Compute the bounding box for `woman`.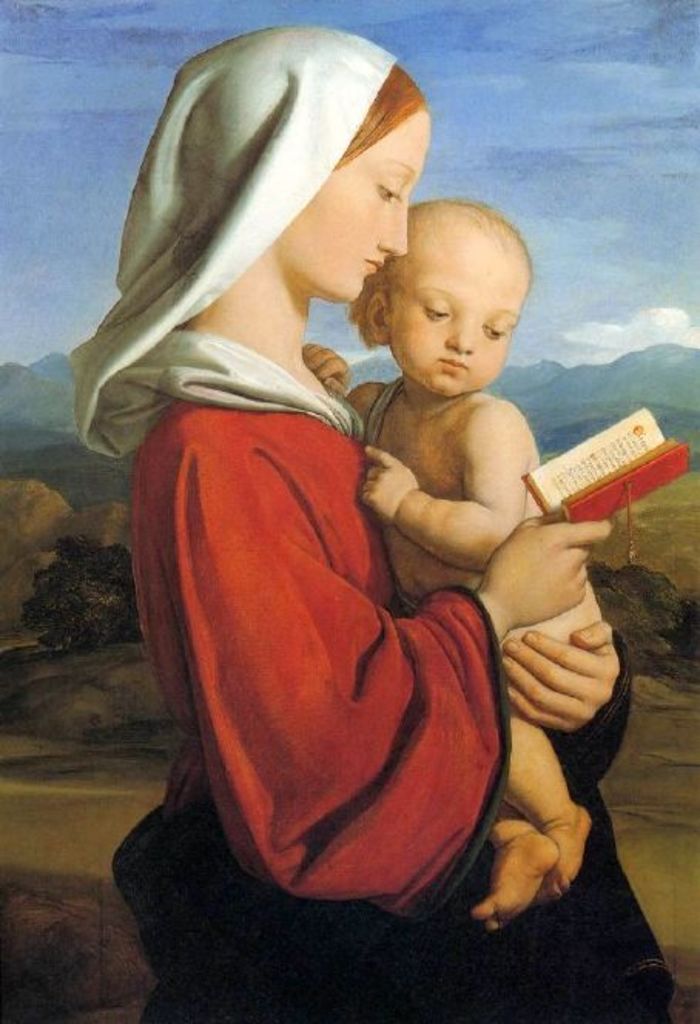
rect(79, 22, 683, 1022).
